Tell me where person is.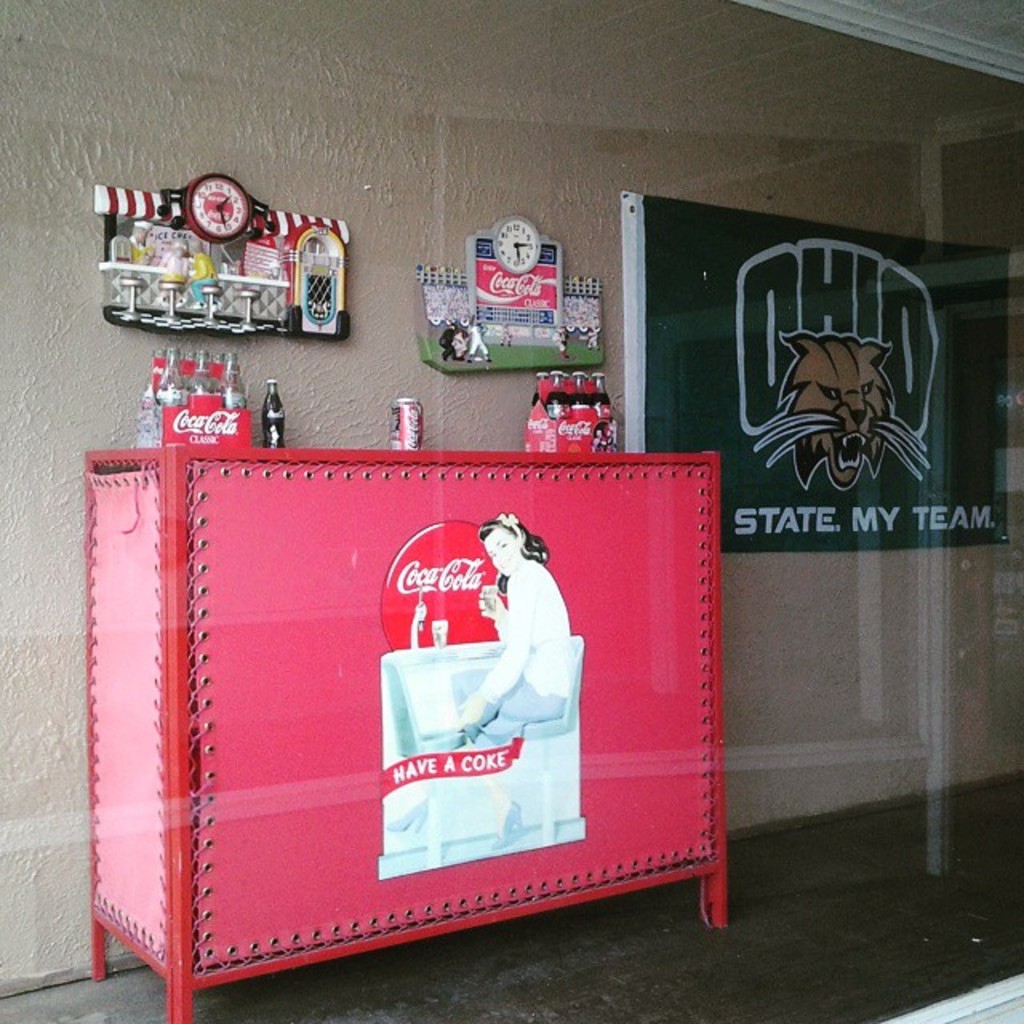
person is at <bbox>374, 509, 573, 837</bbox>.
